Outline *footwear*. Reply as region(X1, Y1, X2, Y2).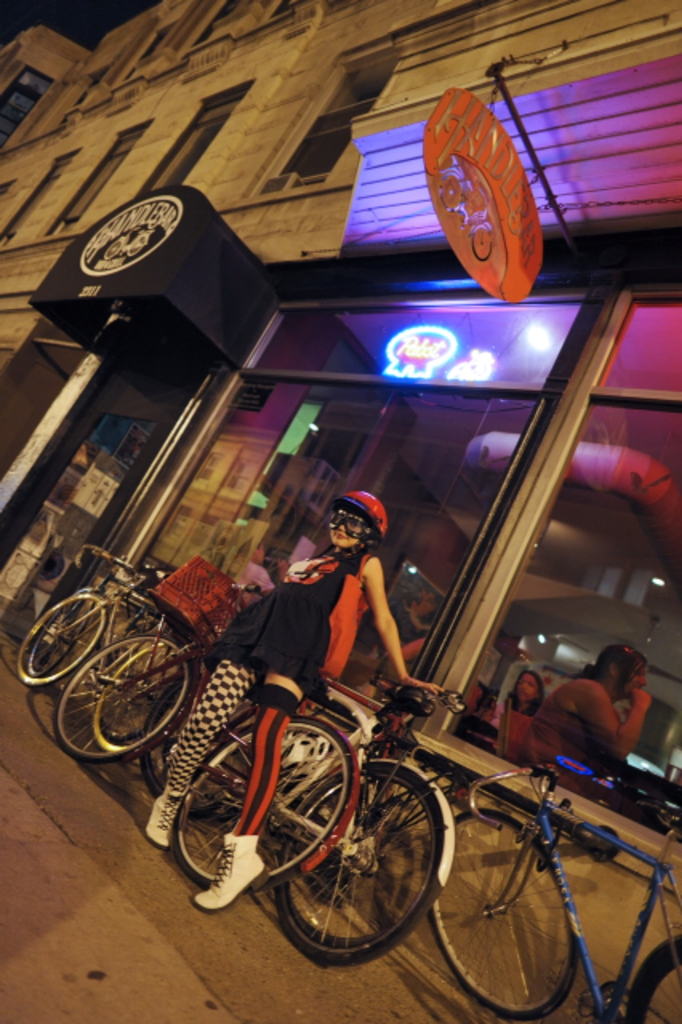
region(191, 824, 269, 922).
